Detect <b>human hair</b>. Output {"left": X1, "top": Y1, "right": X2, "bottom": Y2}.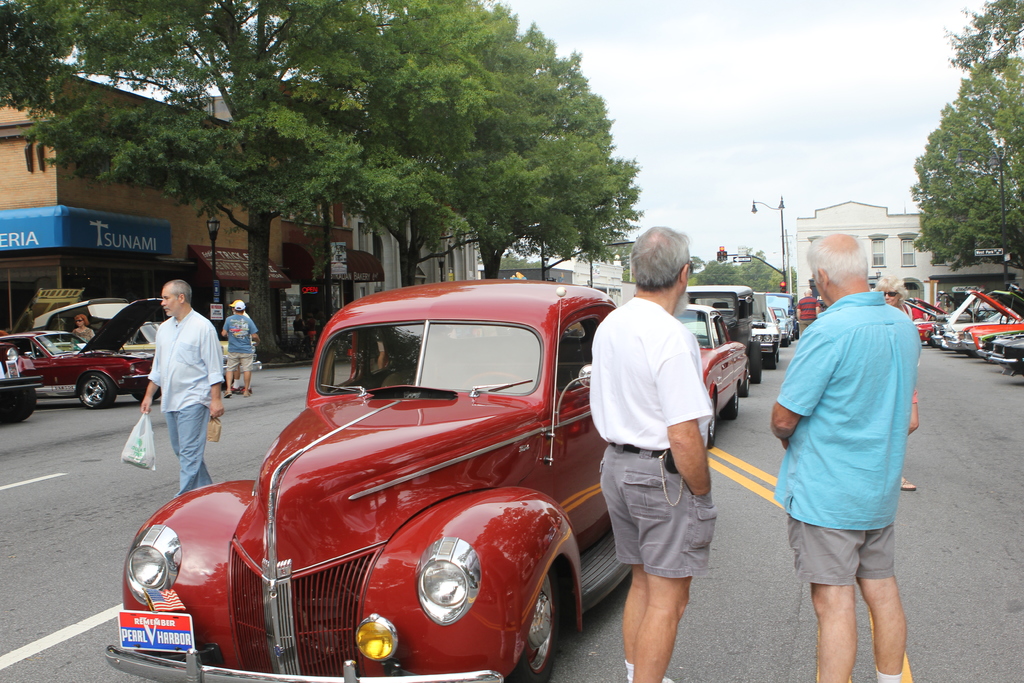
{"left": 819, "top": 228, "right": 888, "bottom": 298}.
